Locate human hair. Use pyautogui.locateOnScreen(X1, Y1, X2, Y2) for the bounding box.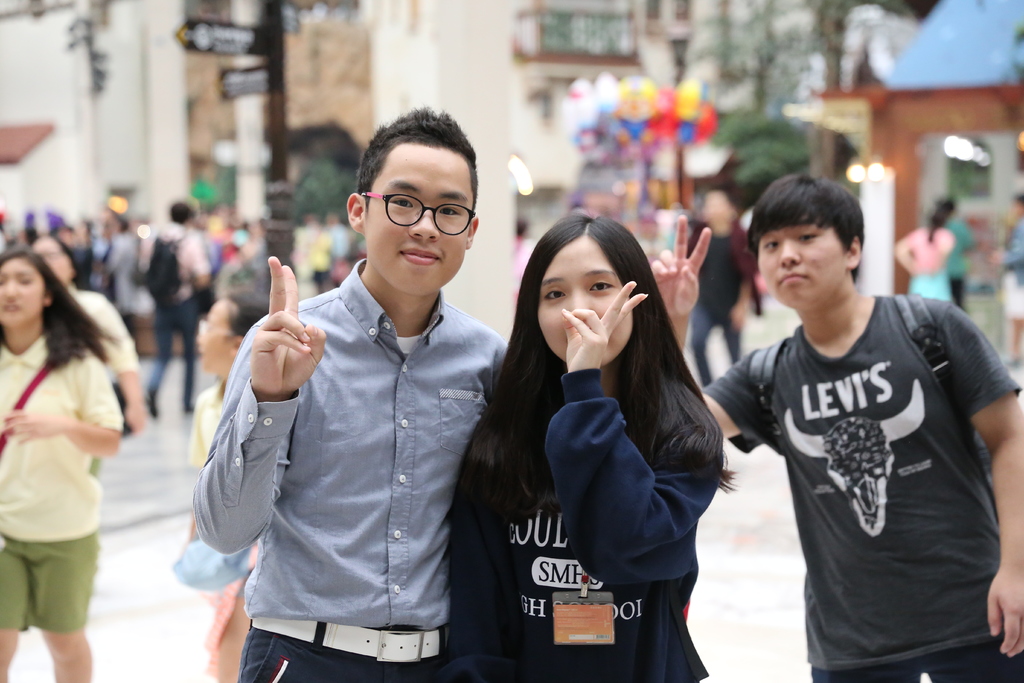
pyautogui.locateOnScreen(481, 213, 744, 536).
